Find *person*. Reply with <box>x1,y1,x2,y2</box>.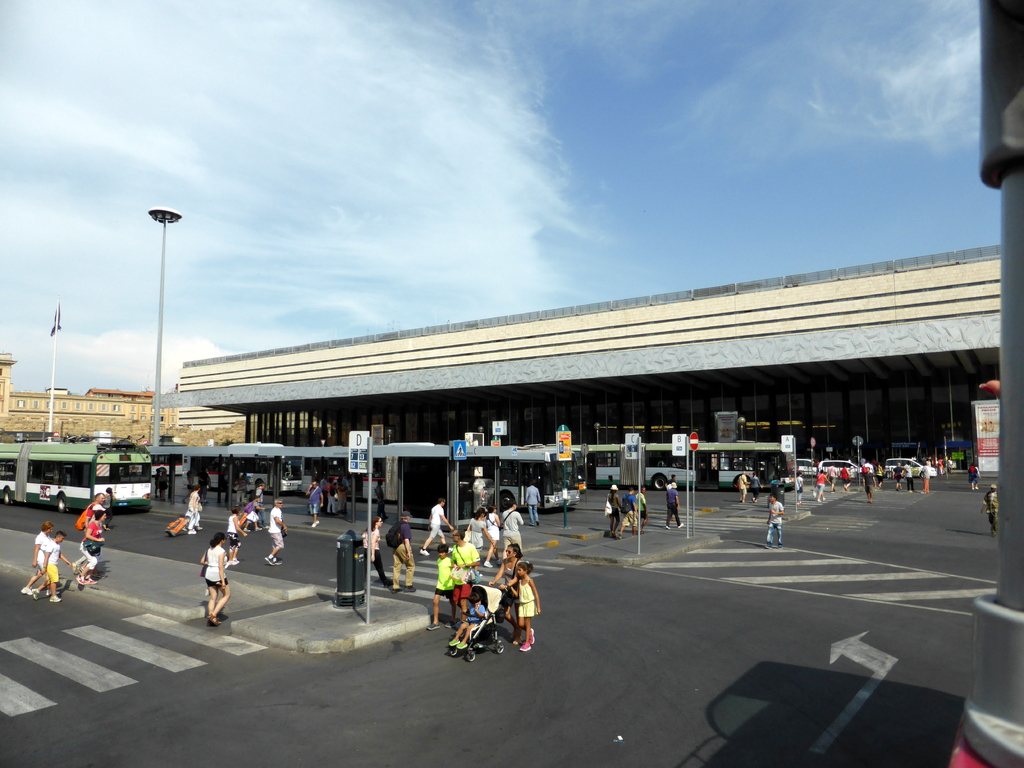
<box>450,597,487,654</box>.
